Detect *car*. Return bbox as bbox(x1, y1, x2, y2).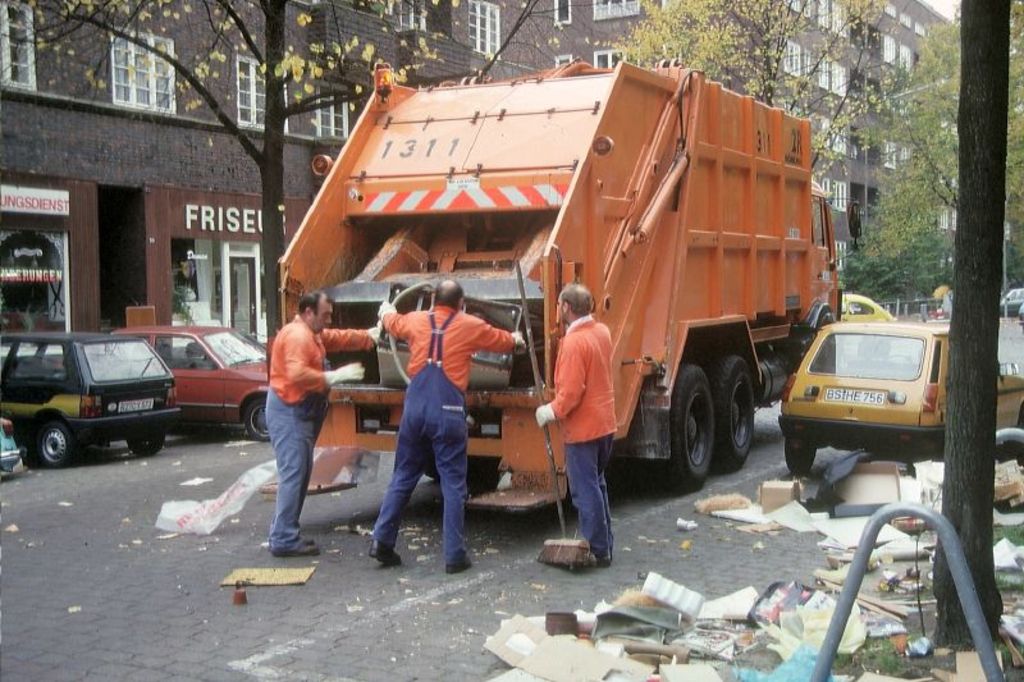
bbox(1016, 306, 1023, 329).
